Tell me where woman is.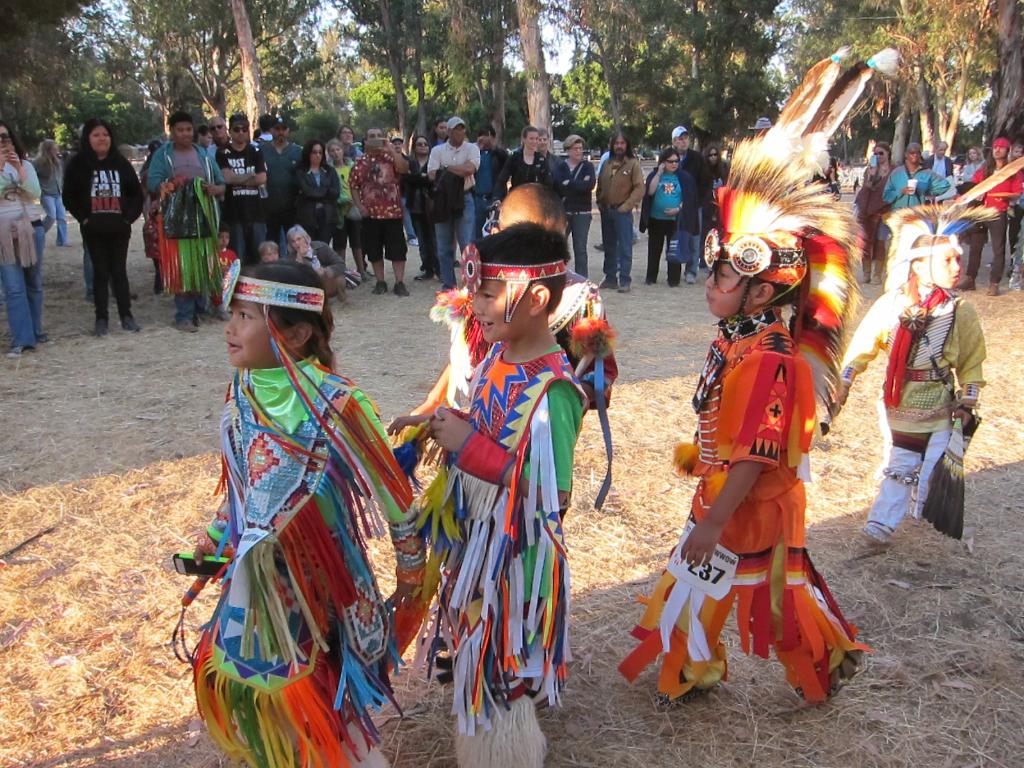
woman is at {"x1": 64, "y1": 111, "x2": 146, "y2": 334}.
